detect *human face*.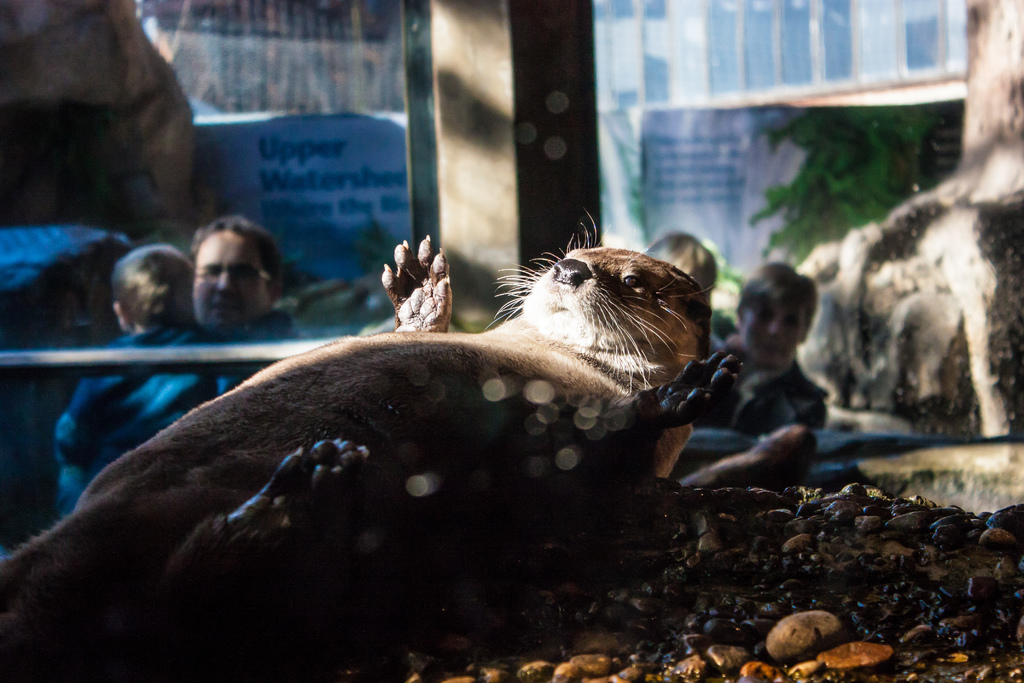
Detected at (743,292,808,363).
